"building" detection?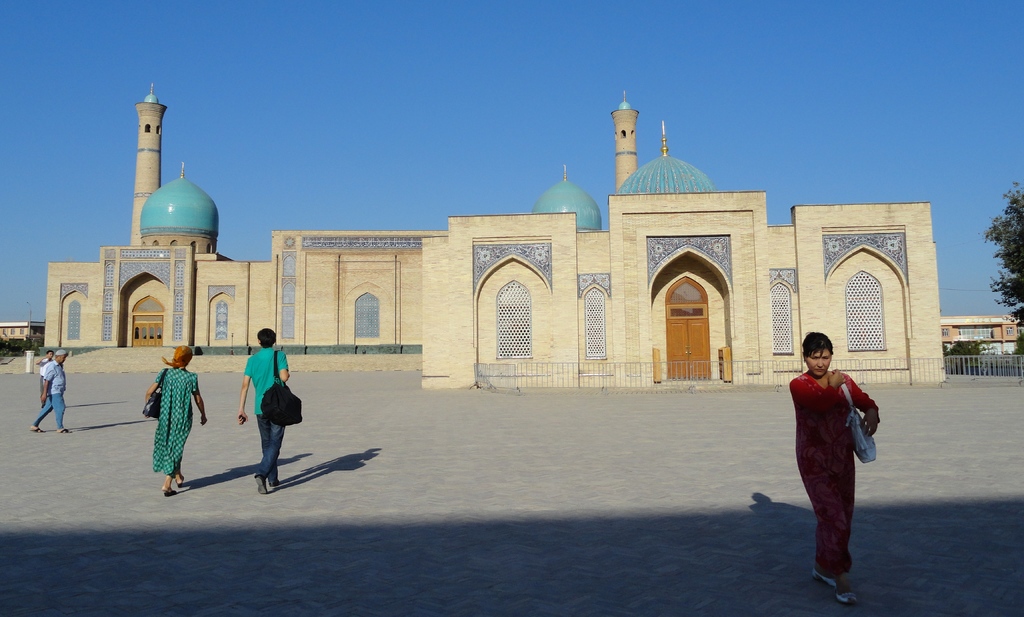
bbox=(0, 322, 44, 356)
